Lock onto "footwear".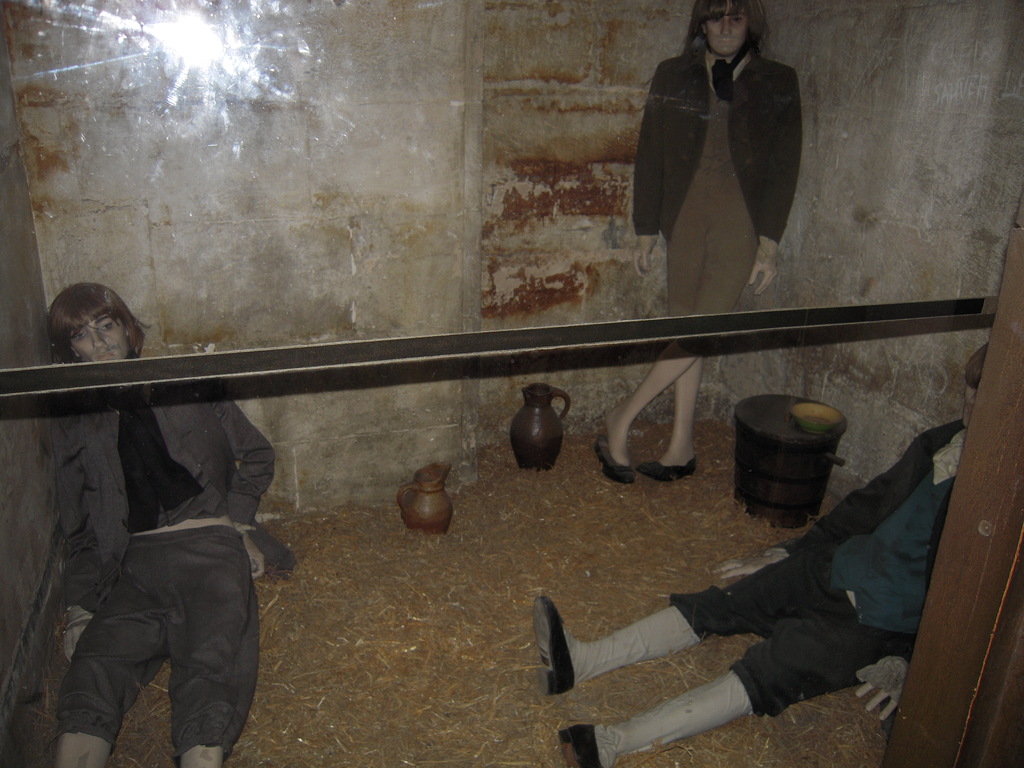
Locked: (x1=592, y1=433, x2=634, y2=486).
